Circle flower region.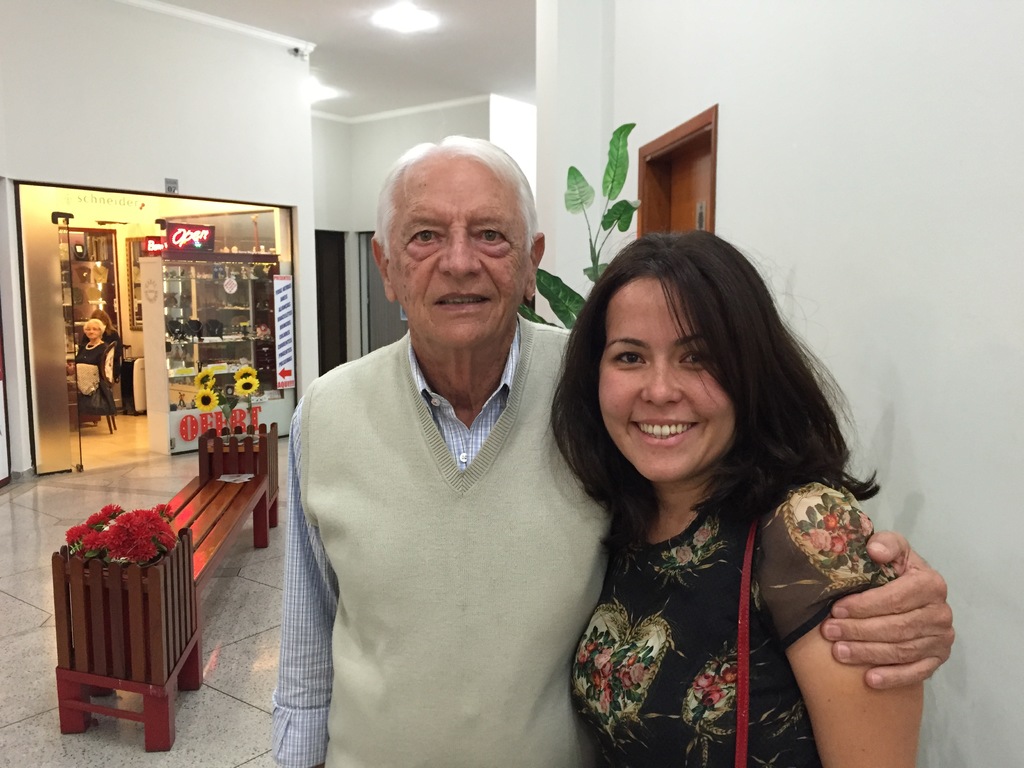
Region: Rect(693, 528, 710, 545).
